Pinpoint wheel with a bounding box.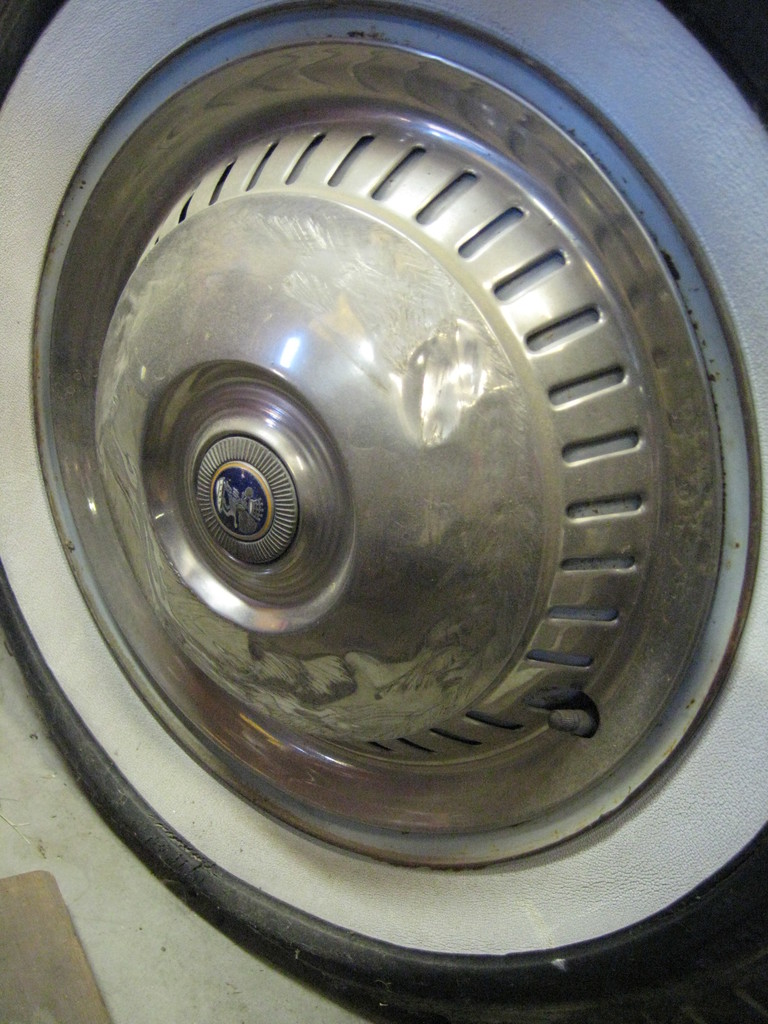
(left=0, top=0, right=767, bottom=1023).
